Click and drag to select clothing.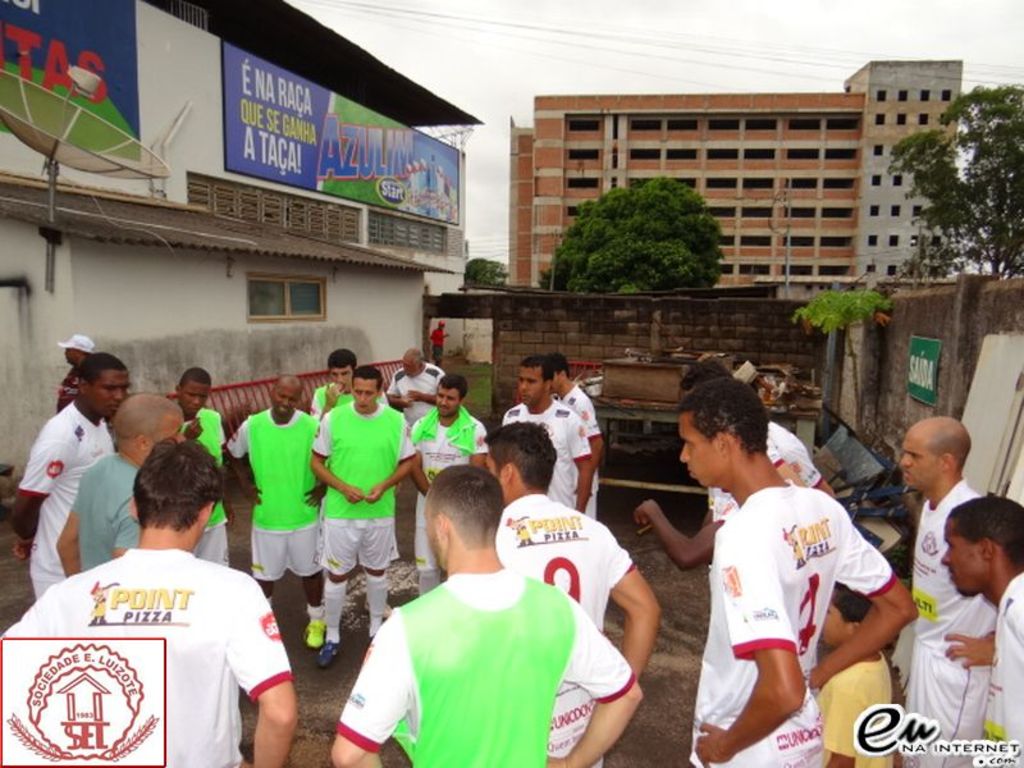
Selection: {"left": 381, "top": 365, "right": 449, "bottom": 428}.
